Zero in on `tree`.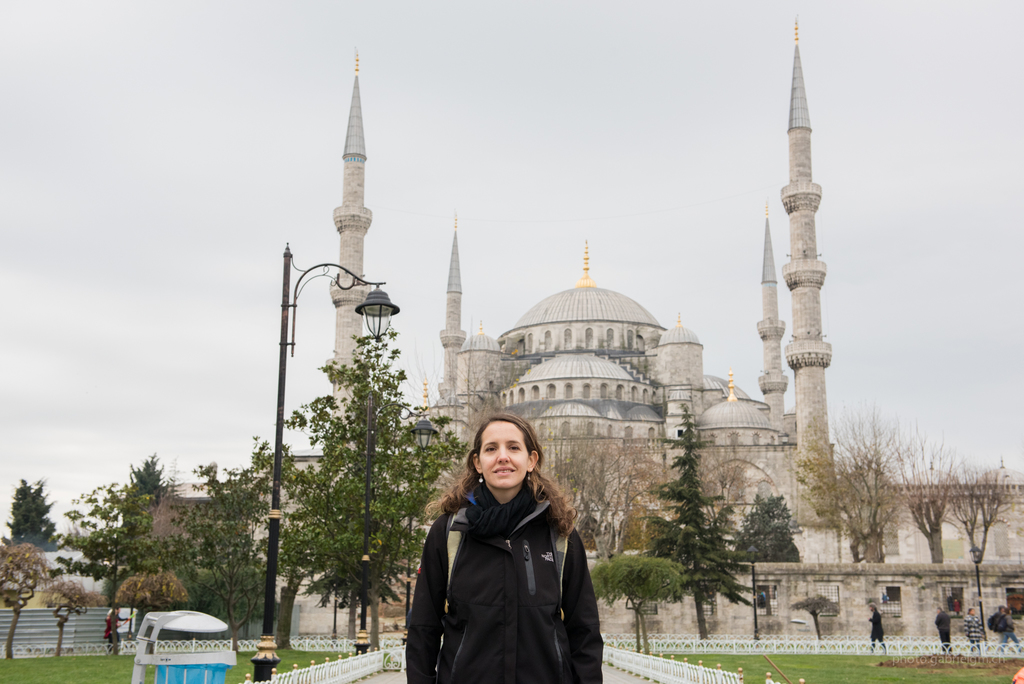
Zeroed in: bbox(273, 292, 429, 615).
